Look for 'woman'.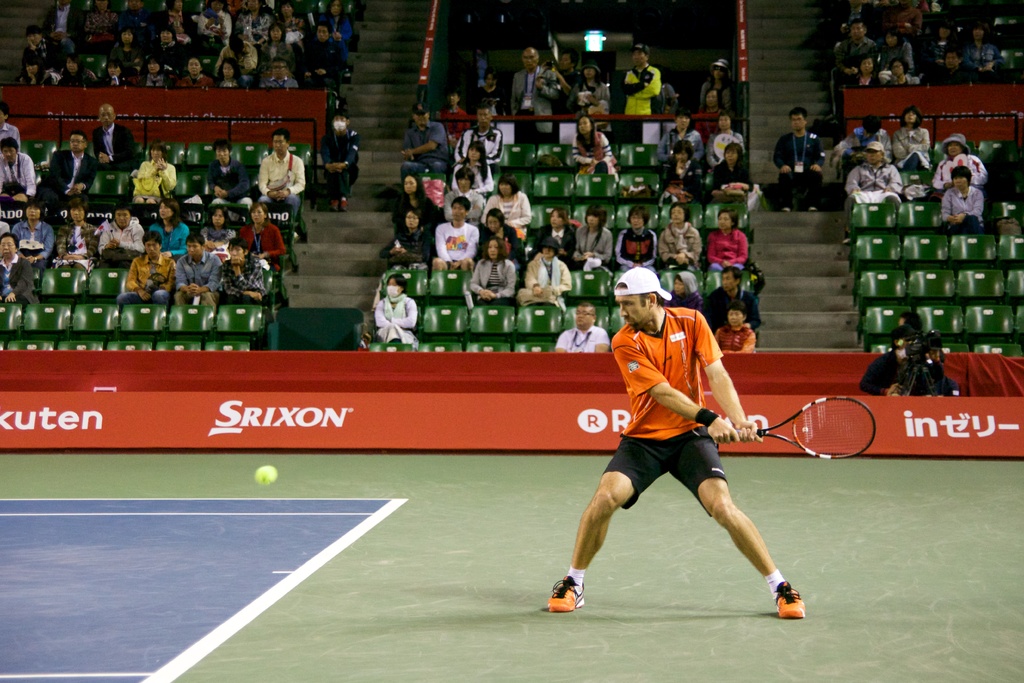
Found: Rect(152, 23, 184, 56).
